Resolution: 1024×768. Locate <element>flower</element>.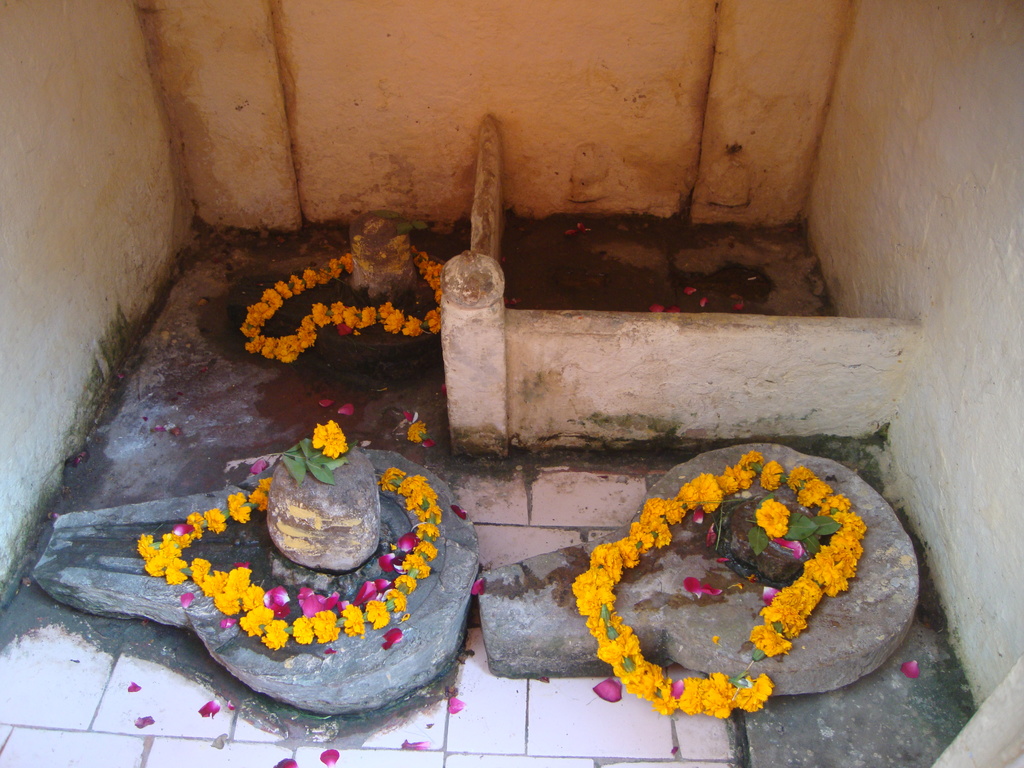
box(310, 422, 357, 455).
